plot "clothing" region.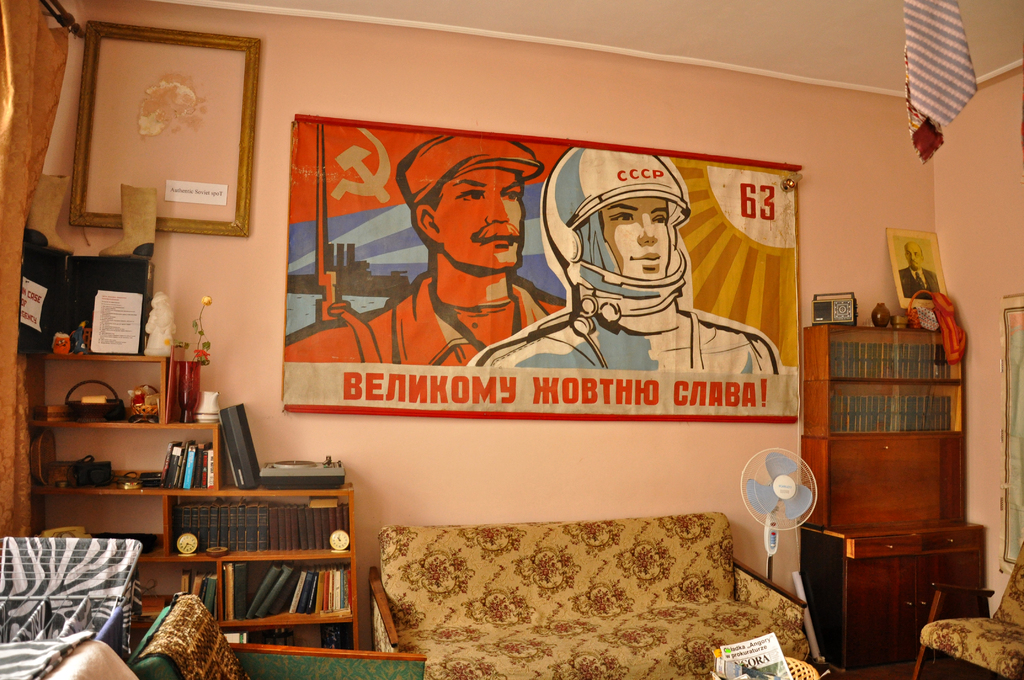
Plotted at detection(477, 278, 780, 378).
